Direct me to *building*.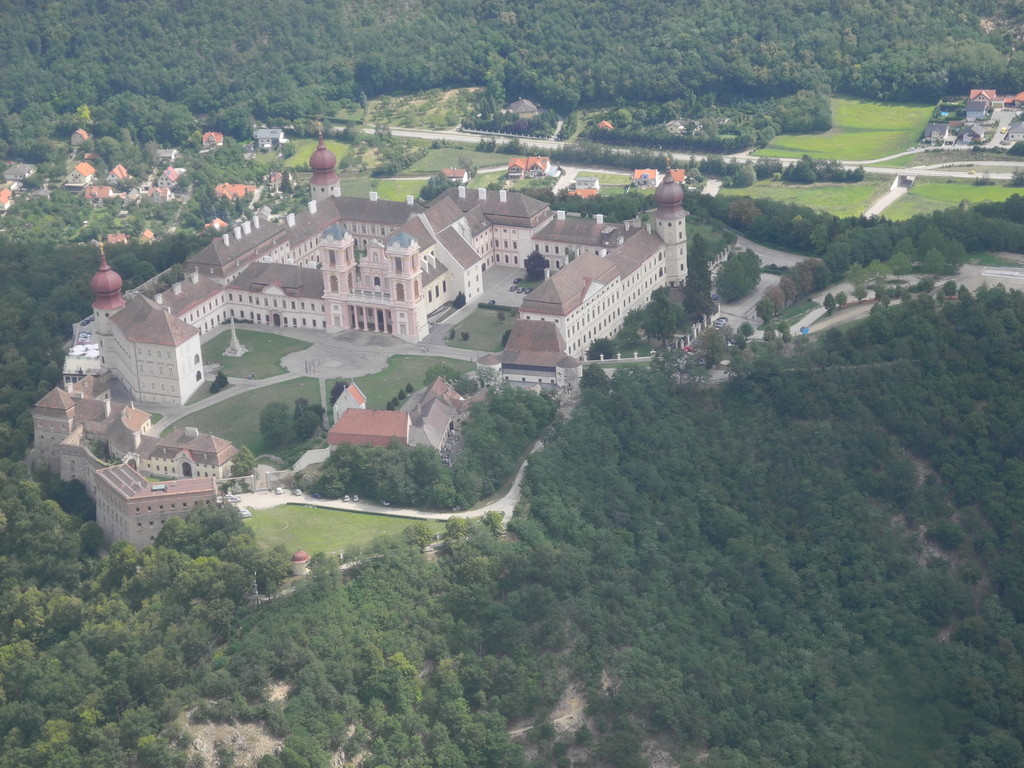
Direction: box(593, 118, 613, 137).
